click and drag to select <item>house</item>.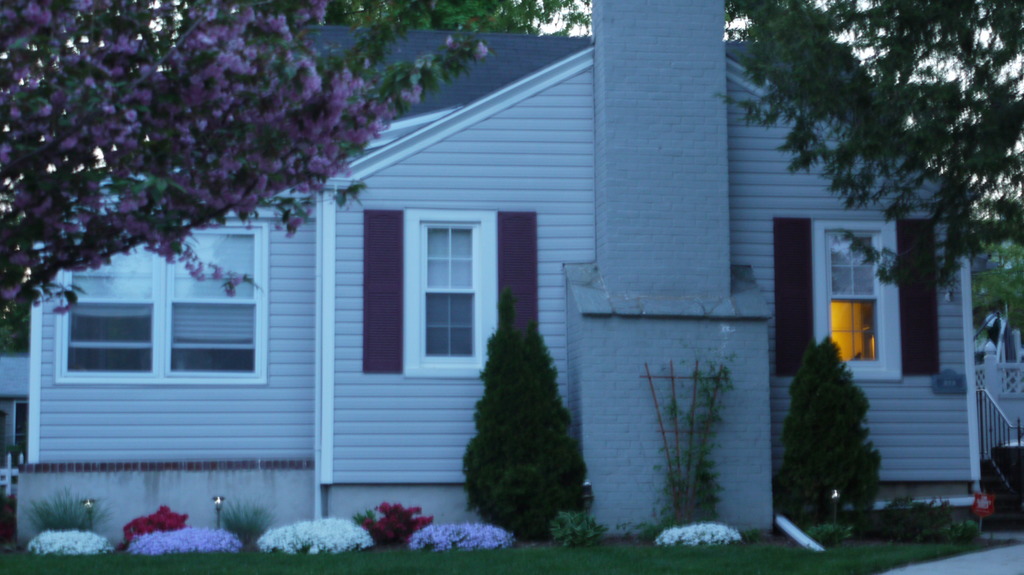
Selection: (0,0,1023,549).
